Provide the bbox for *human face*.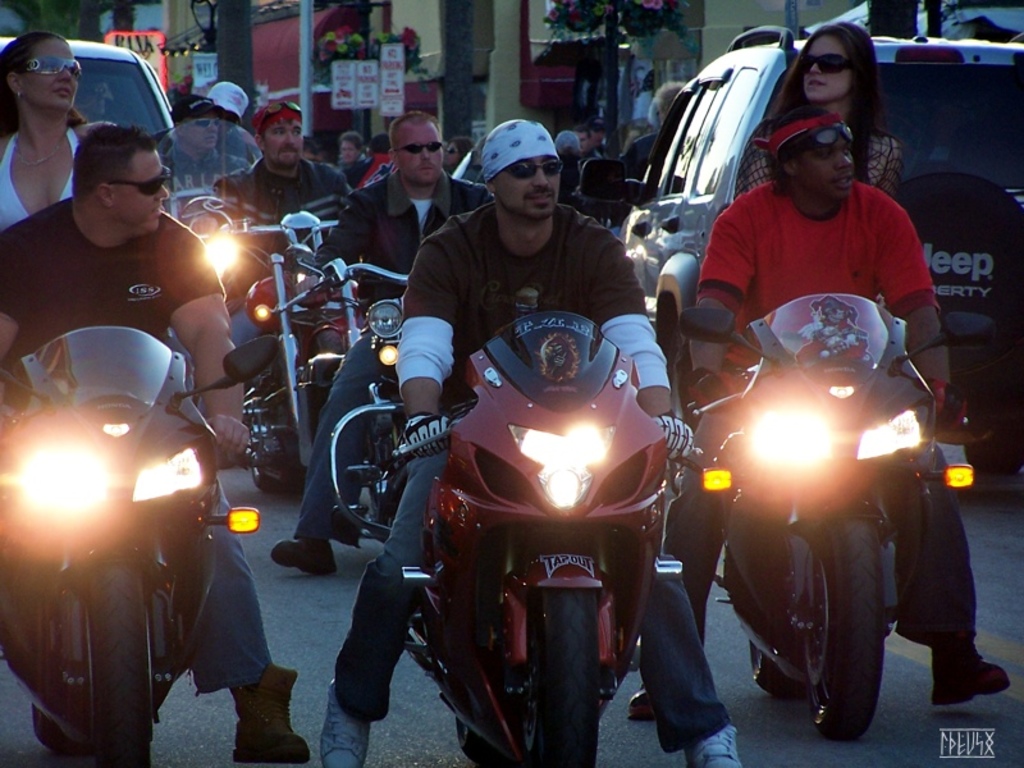
select_region(803, 35, 849, 100).
